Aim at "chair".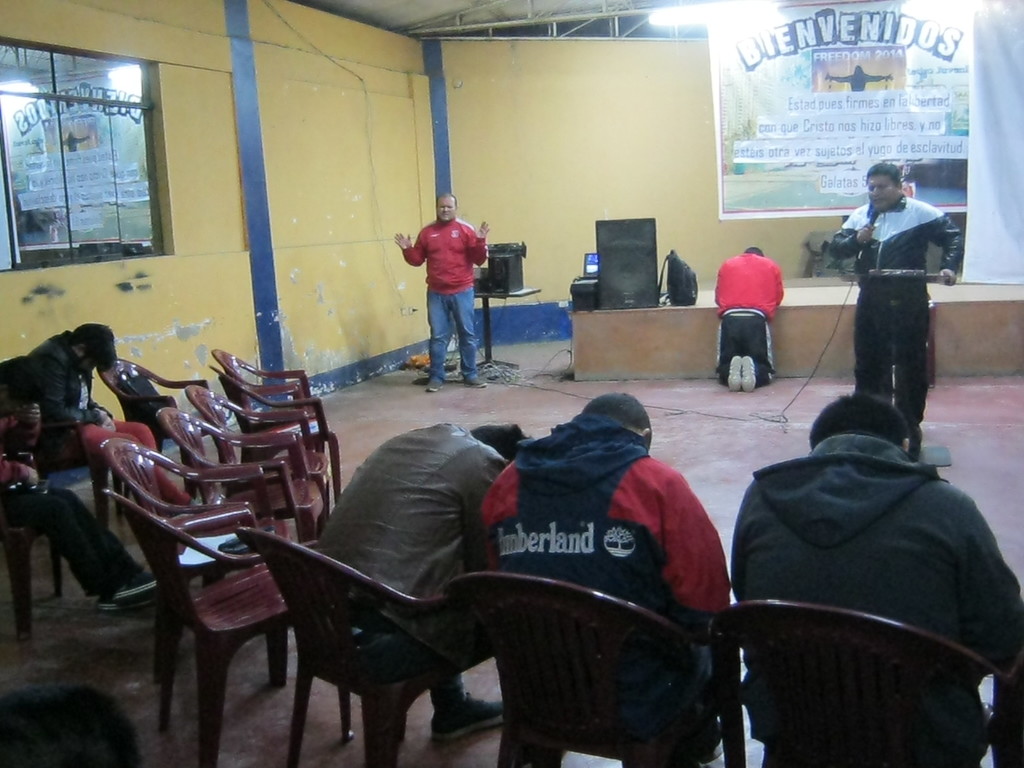
Aimed at <bbox>443, 569, 721, 767</bbox>.
